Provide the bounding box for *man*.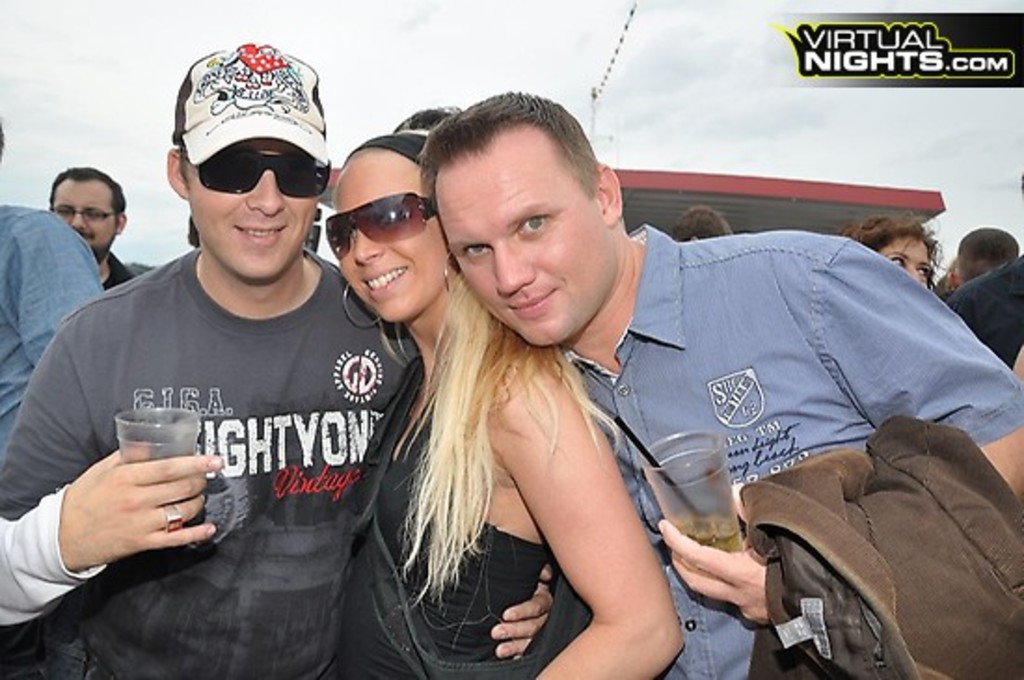
crop(35, 65, 484, 673).
